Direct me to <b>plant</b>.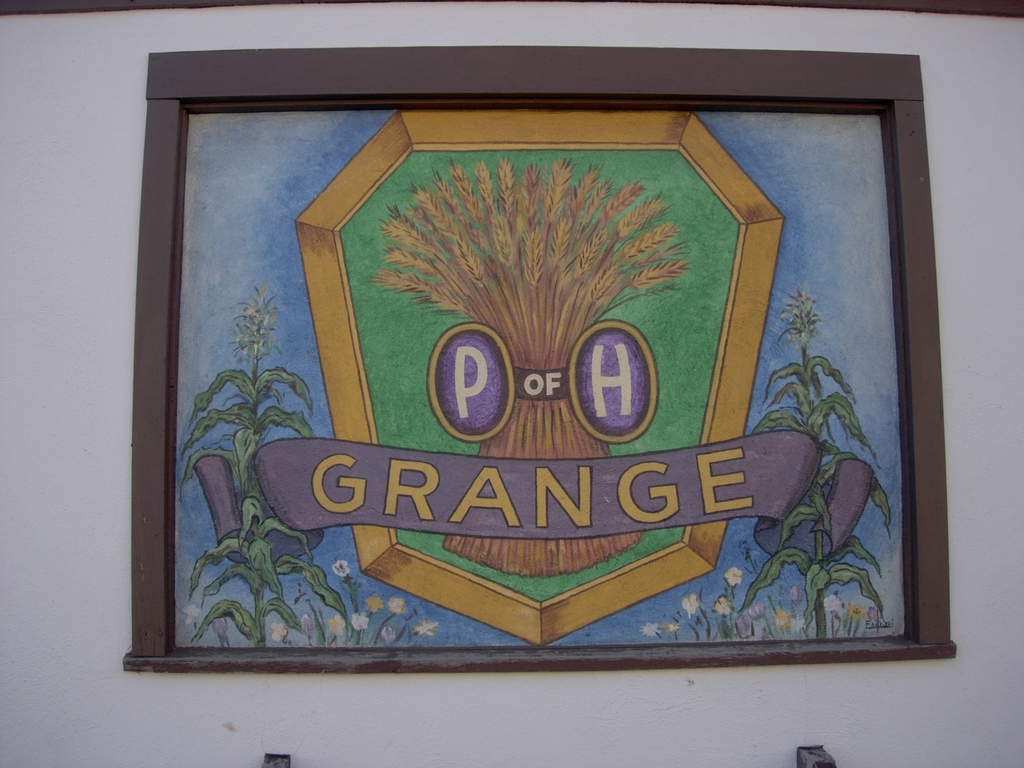
Direction: <bbox>175, 268, 362, 644</bbox>.
